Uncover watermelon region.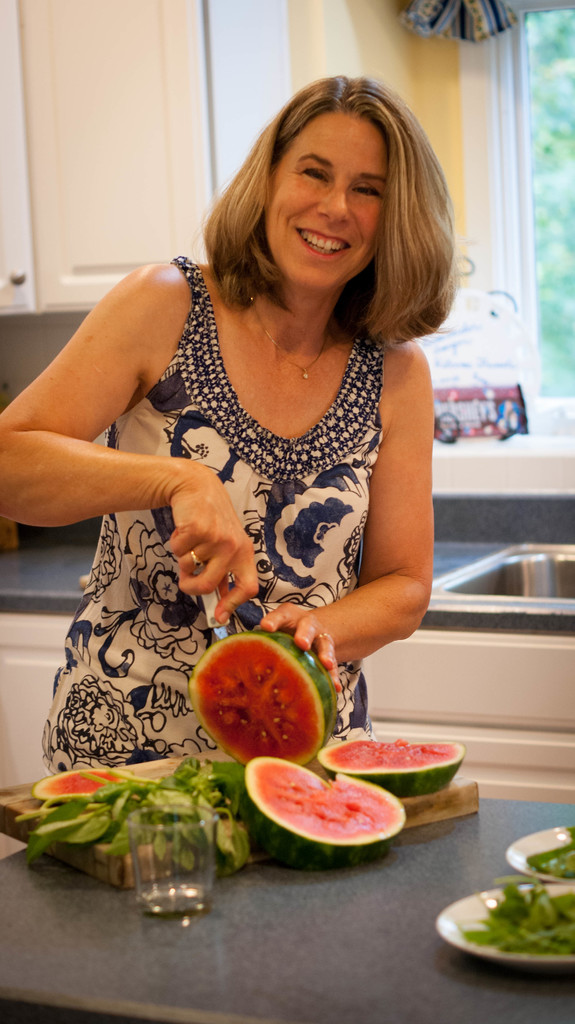
Uncovered: region(33, 764, 134, 808).
